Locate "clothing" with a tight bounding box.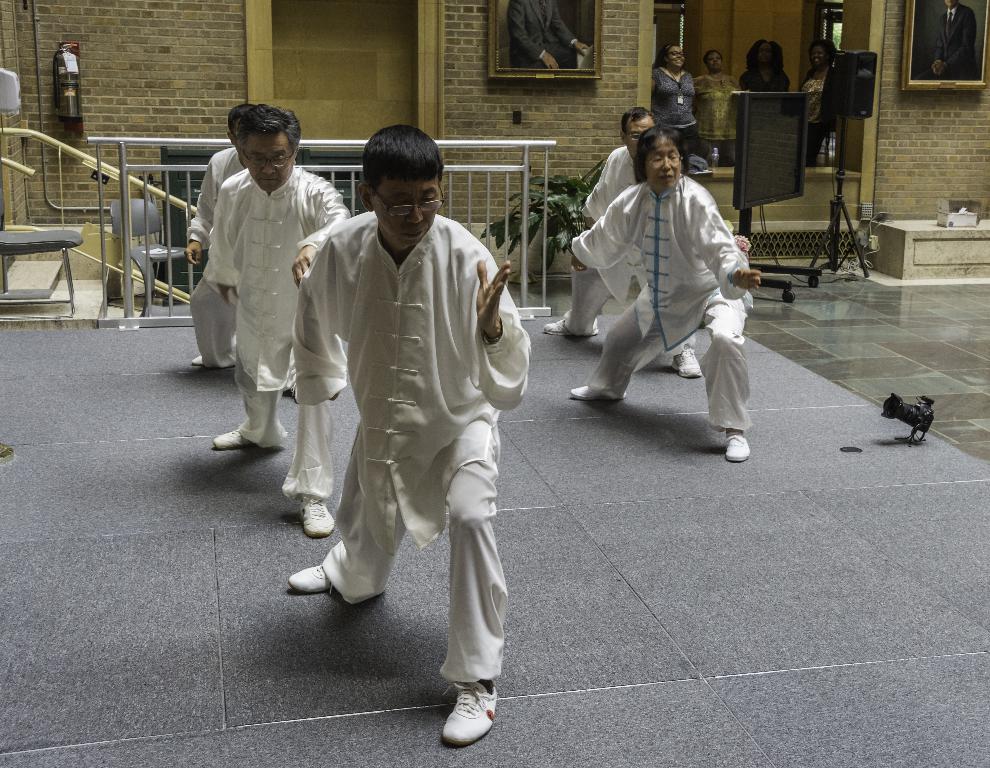
locate(653, 55, 702, 165).
